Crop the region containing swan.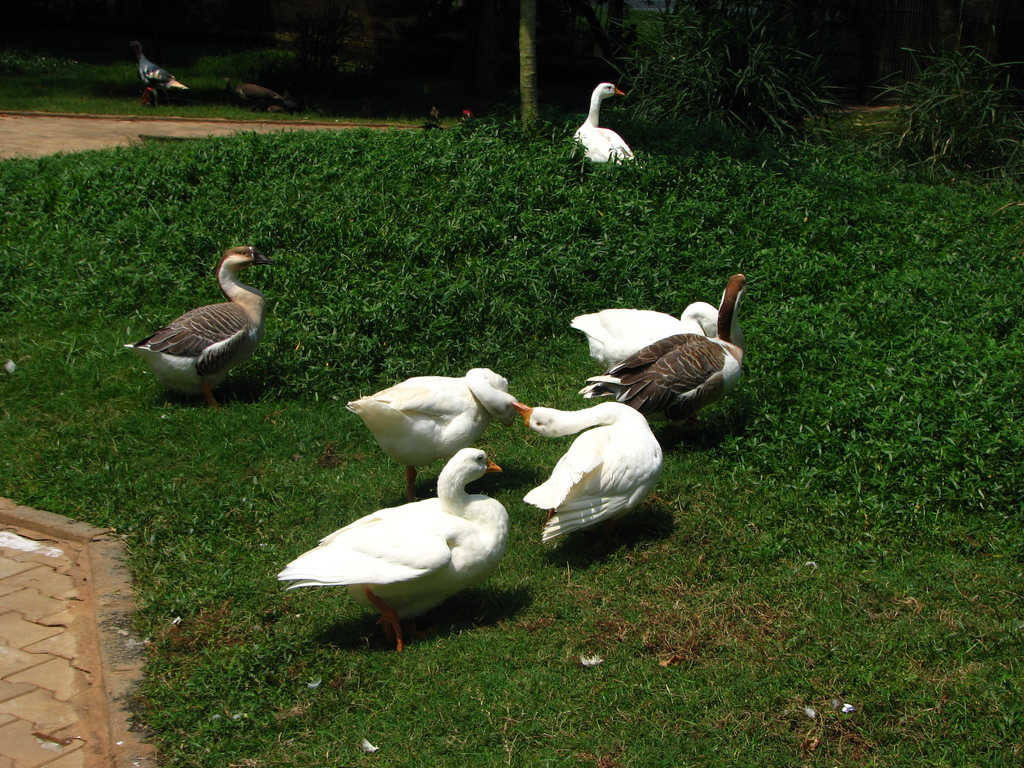
Crop region: left=337, top=367, right=526, bottom=498.
